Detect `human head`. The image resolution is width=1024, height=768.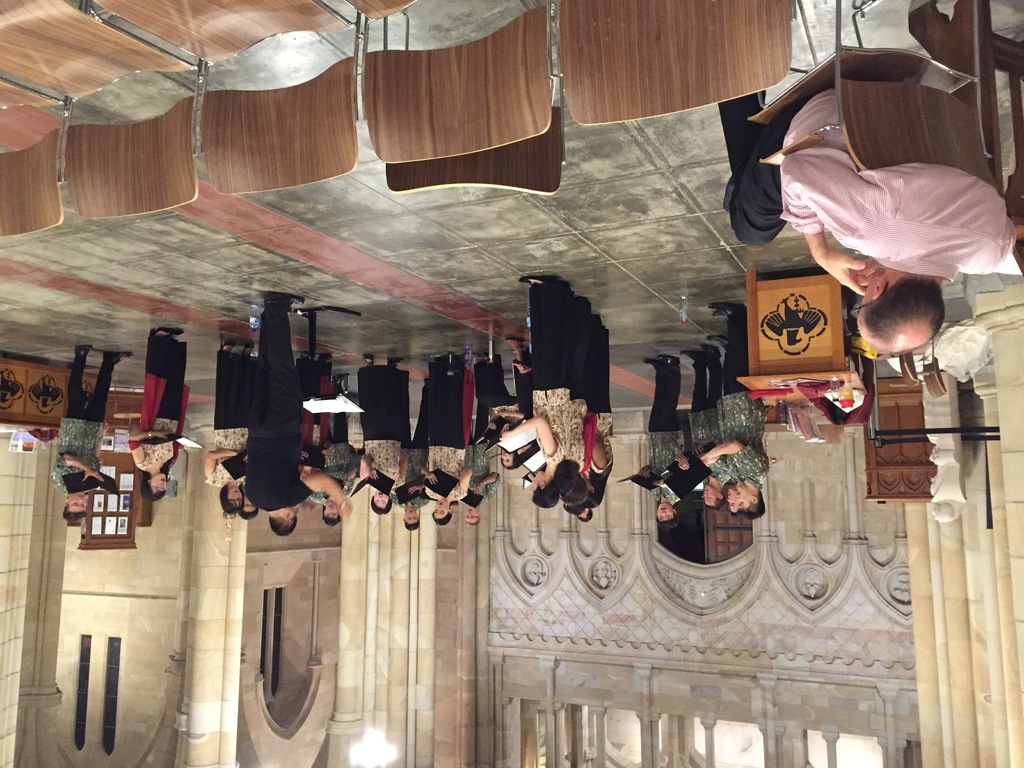
244, 502, 260, 521.
